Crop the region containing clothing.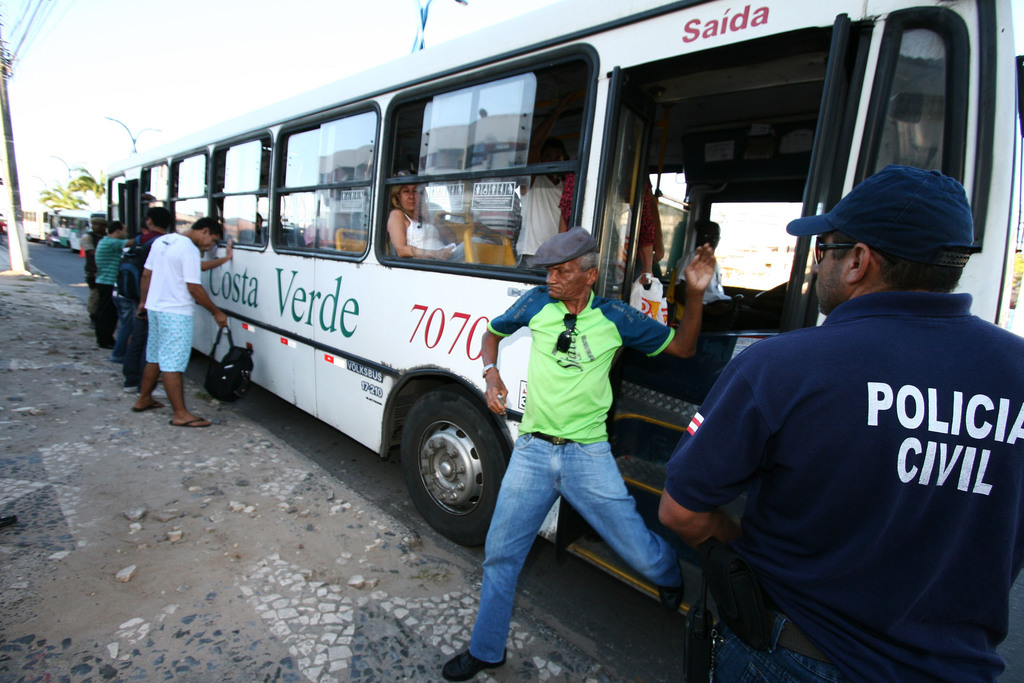
Crop region: {"x1": 80, "y1": 222, "x2": 95, "y2": 278}.
